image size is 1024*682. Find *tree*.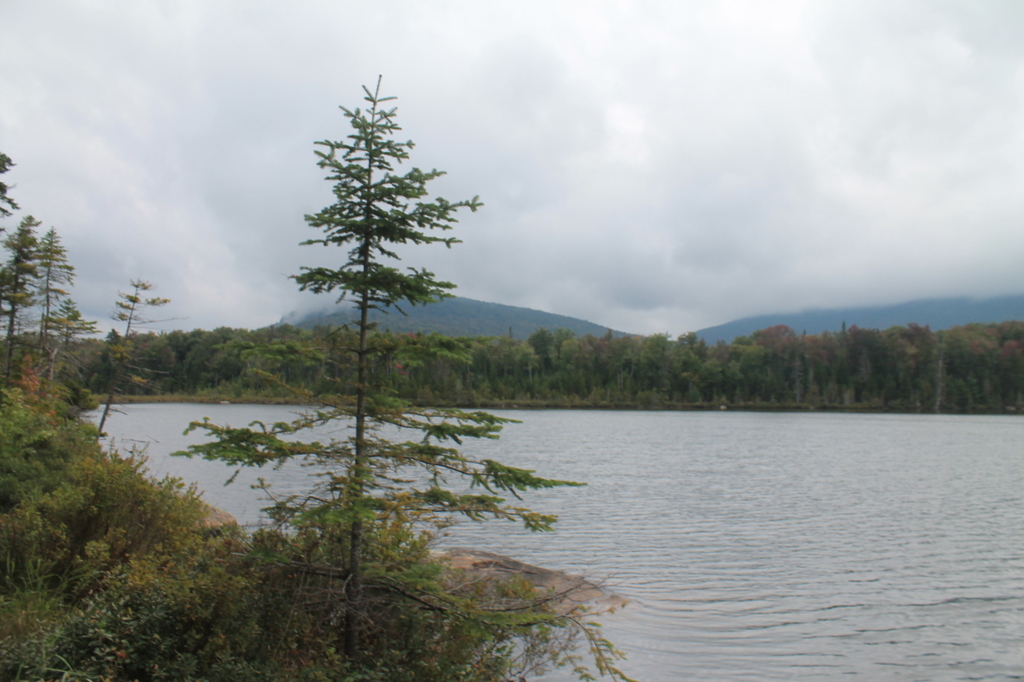
<box>0,146,200,681</box>.
